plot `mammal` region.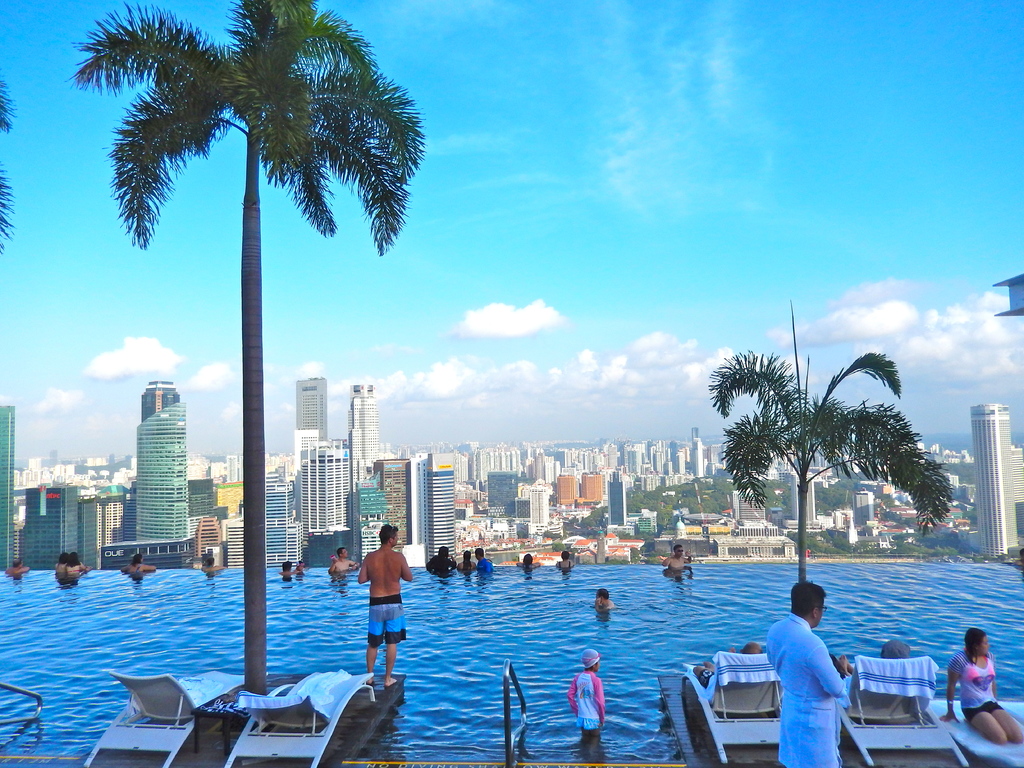
Plotted at region(474, 547, 495, 570).
